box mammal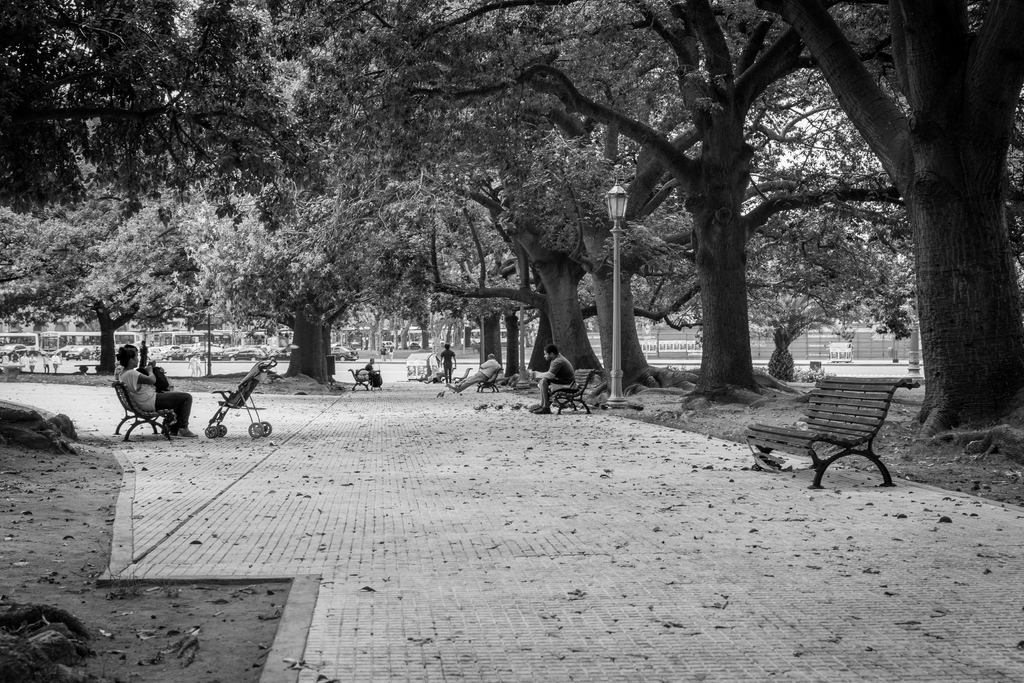
(left=186, top=358, right=199, bottom=376)
